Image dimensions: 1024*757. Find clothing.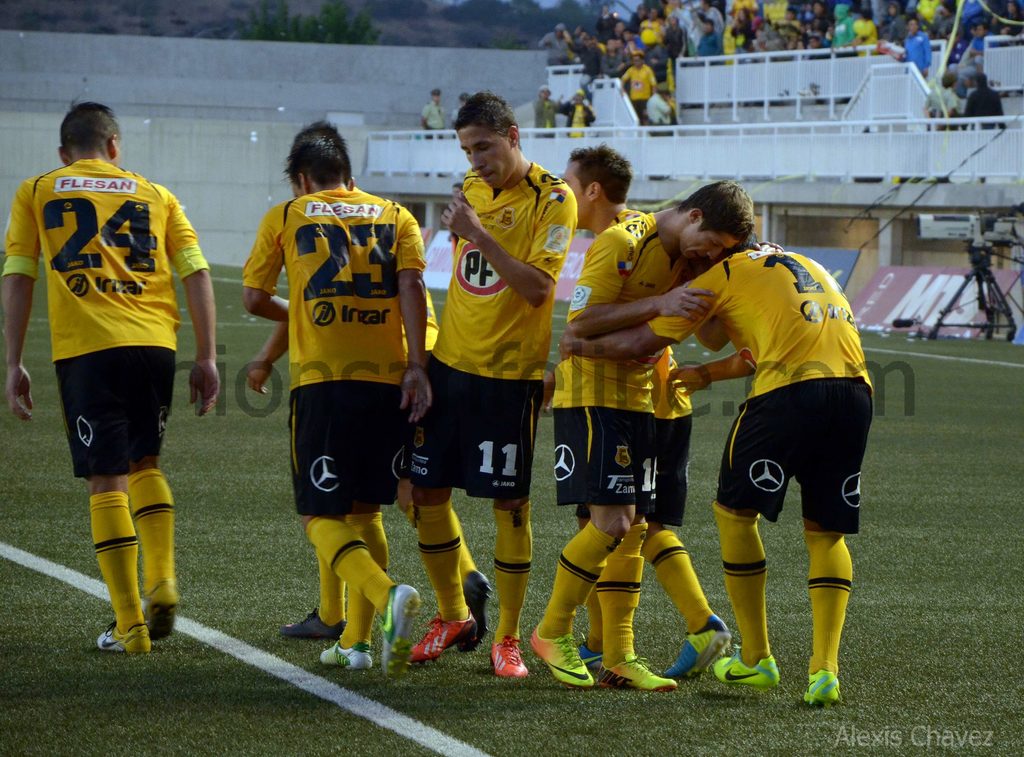
(x1=534, y1=99, x2=562, y2=138).
